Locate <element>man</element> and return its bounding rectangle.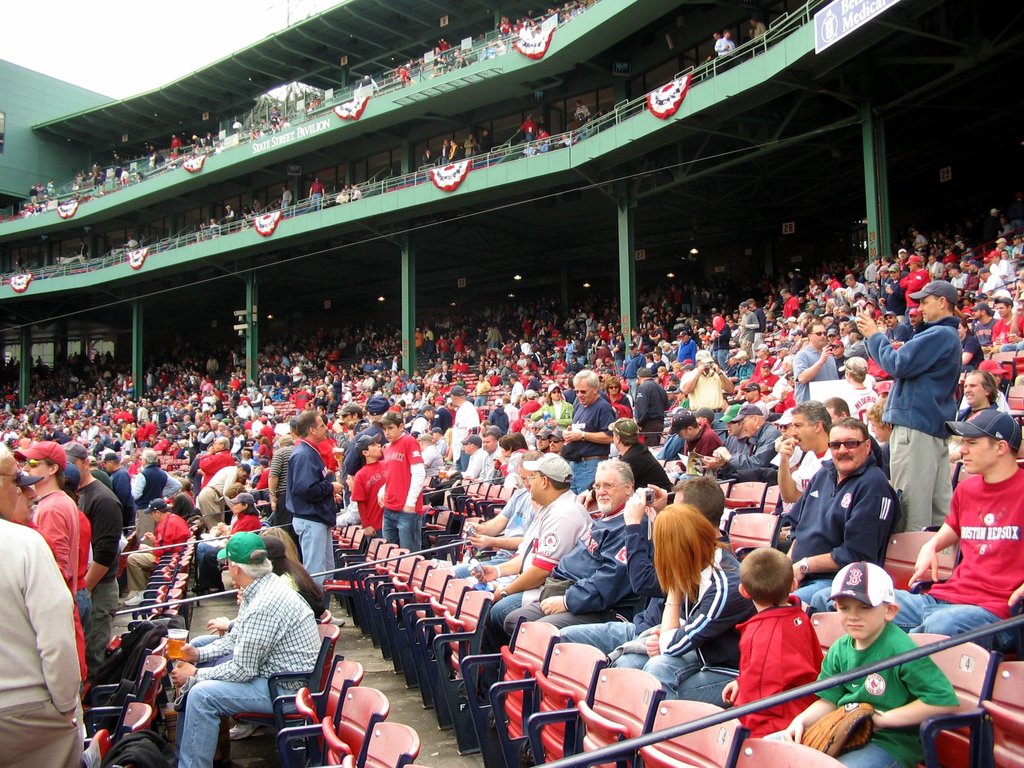
74/189/82/204.
